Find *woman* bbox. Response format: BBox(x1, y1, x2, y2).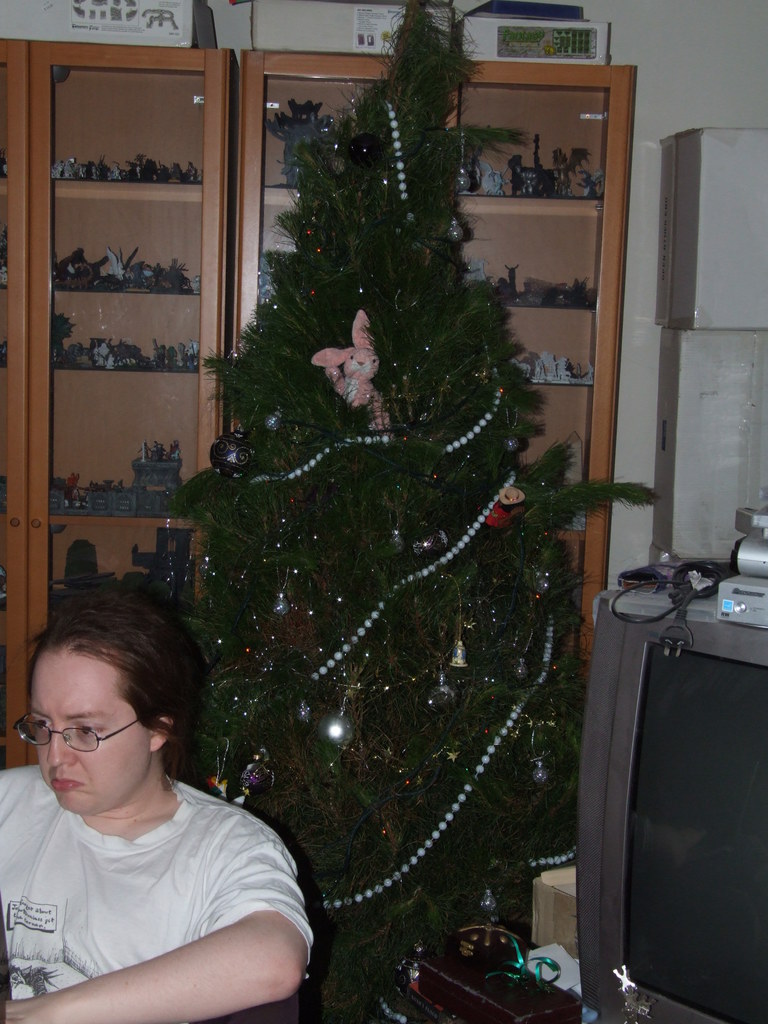
BBox(0, 560, 333, 1022).
